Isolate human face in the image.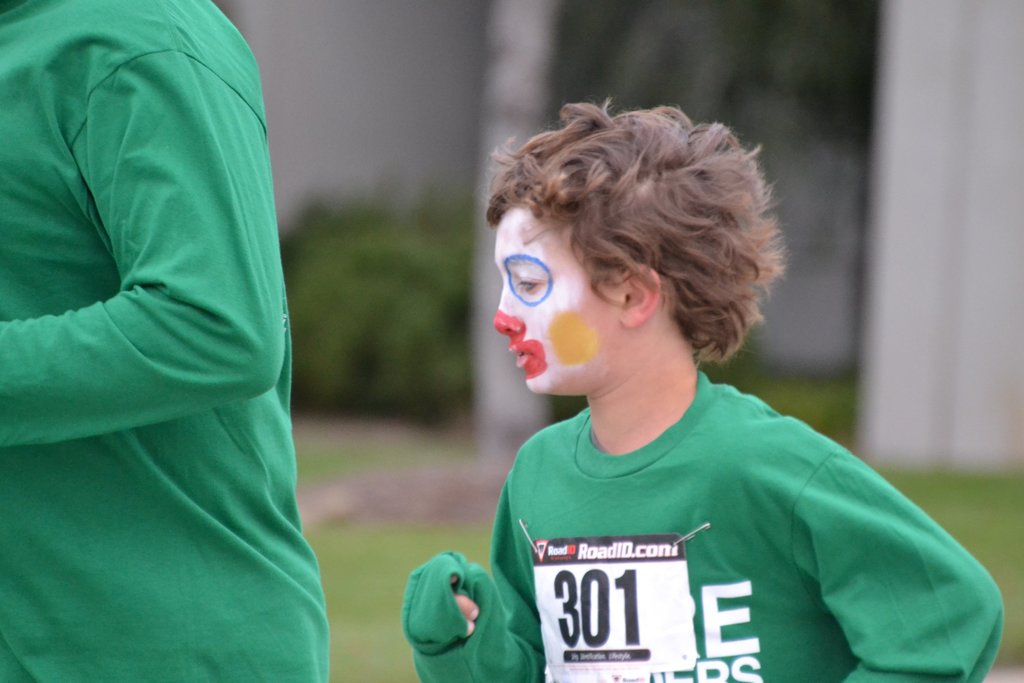
Isolated region: <region>492, 208, 601, 396</region>.
